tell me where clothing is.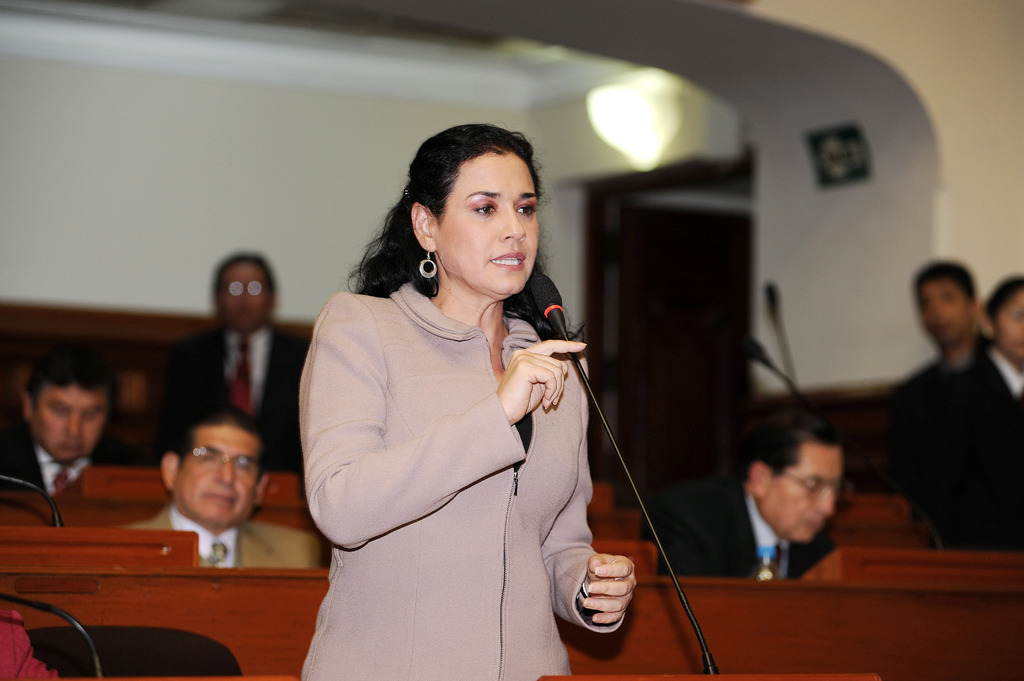
clothing is at {"left": 900, "top": 344, "right": 1023, "bottom": 556}.
